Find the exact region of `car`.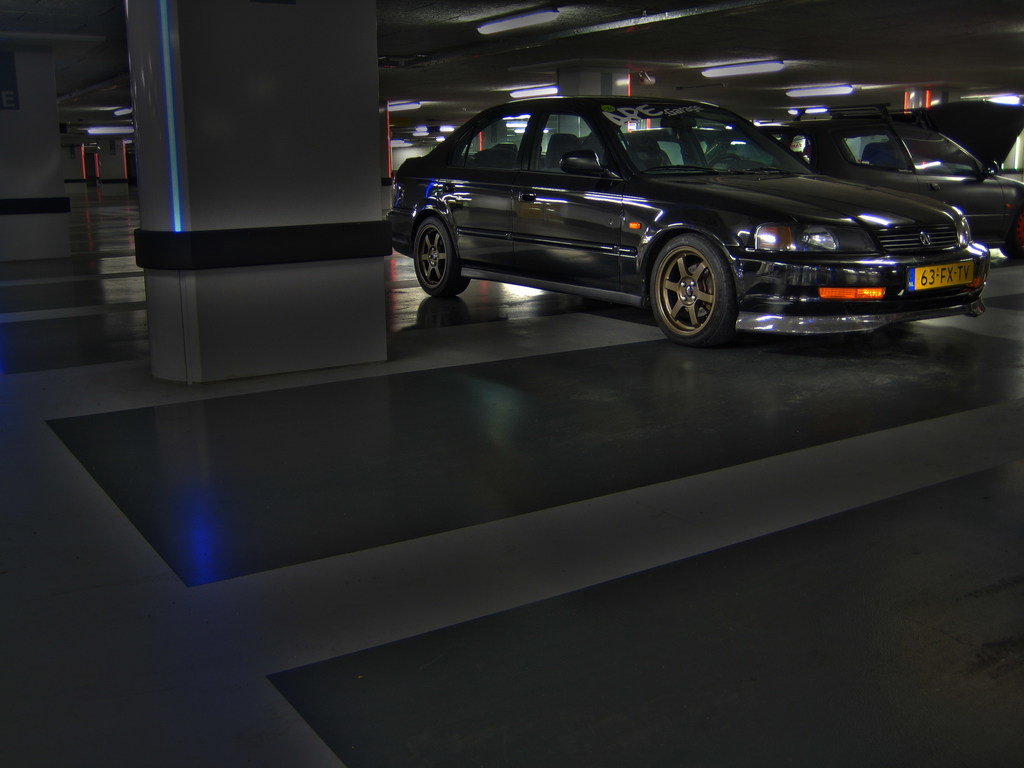
Exact region: <bbox>384, 81, 973, 332</bbox>.
